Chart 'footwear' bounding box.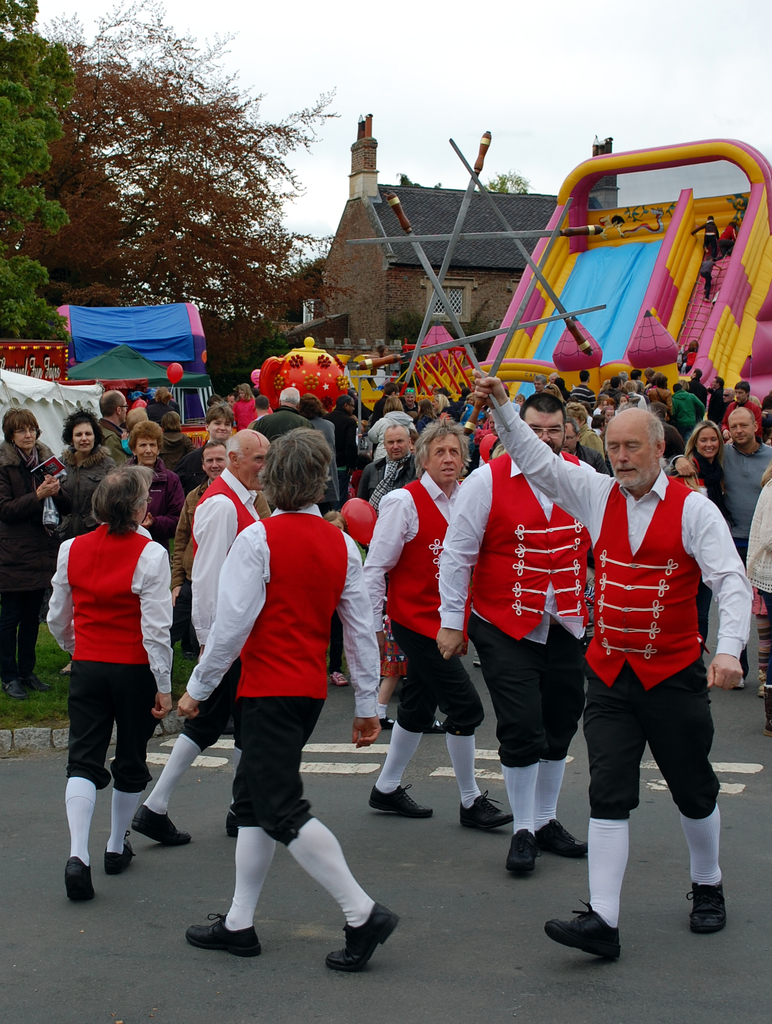
Charted: locate(135, 803, 196, 851).
